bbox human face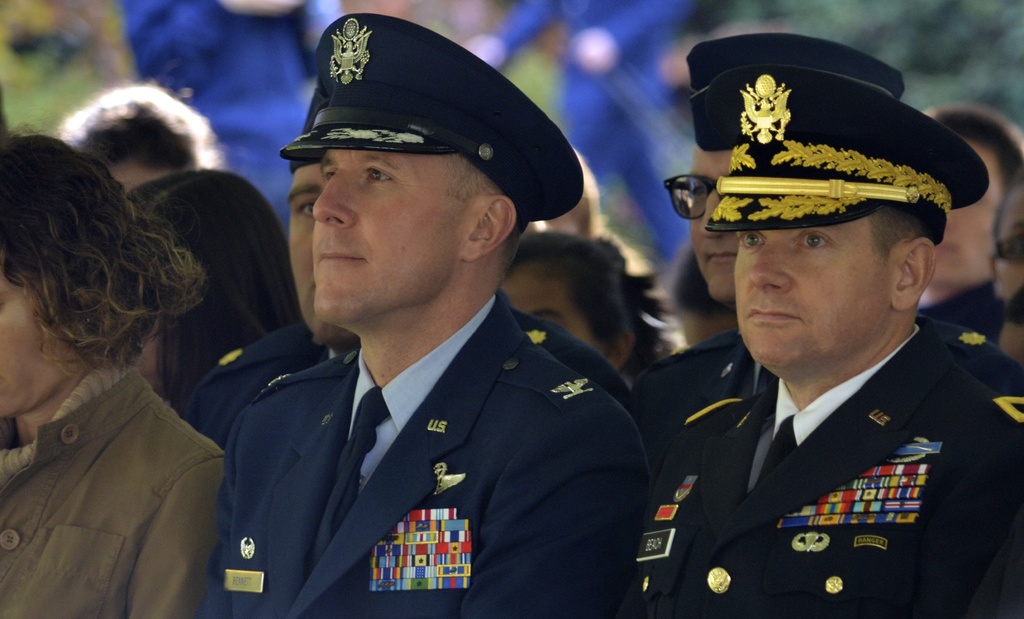
{"left": 292, "top": 117, "right": 513, "bottom": 313}
